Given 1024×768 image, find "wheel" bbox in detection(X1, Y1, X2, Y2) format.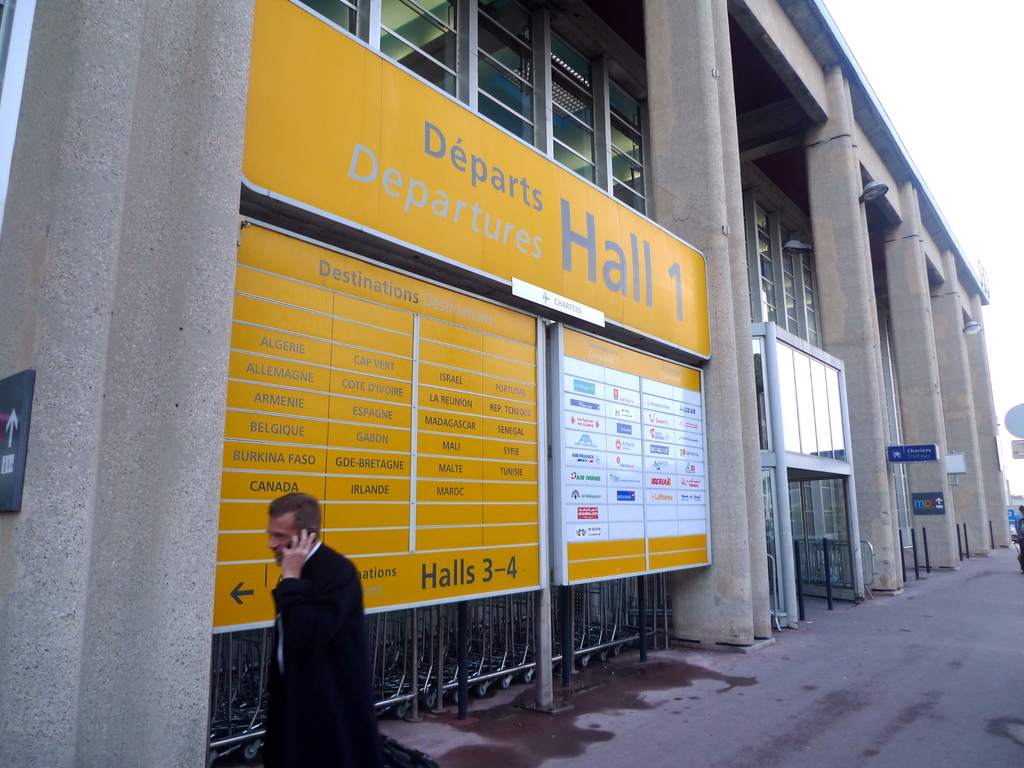
detection(240, 730, 257, 758).
